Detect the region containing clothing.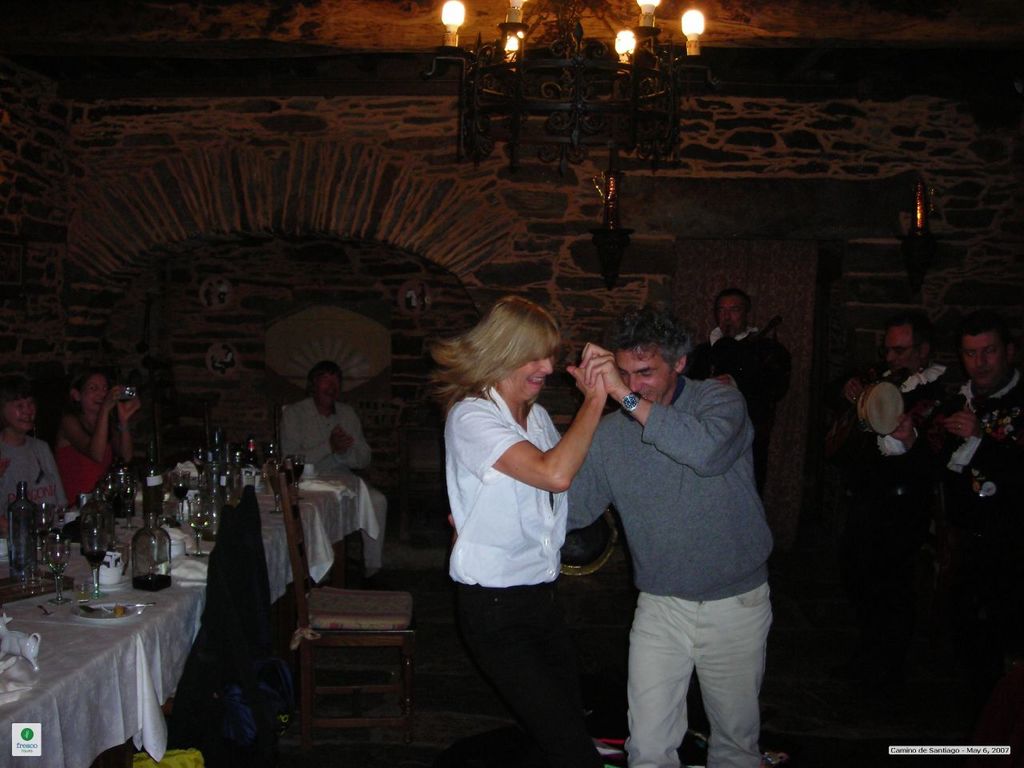
box=[938, 373, 1023, 518].
